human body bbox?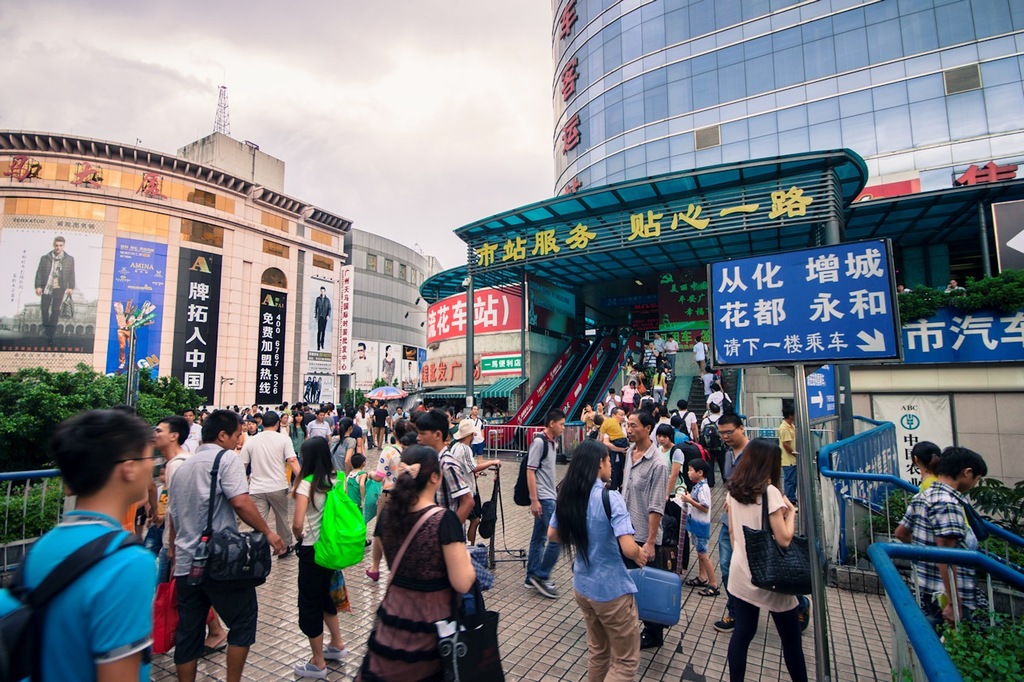
region(912, 439, 941, 491)
